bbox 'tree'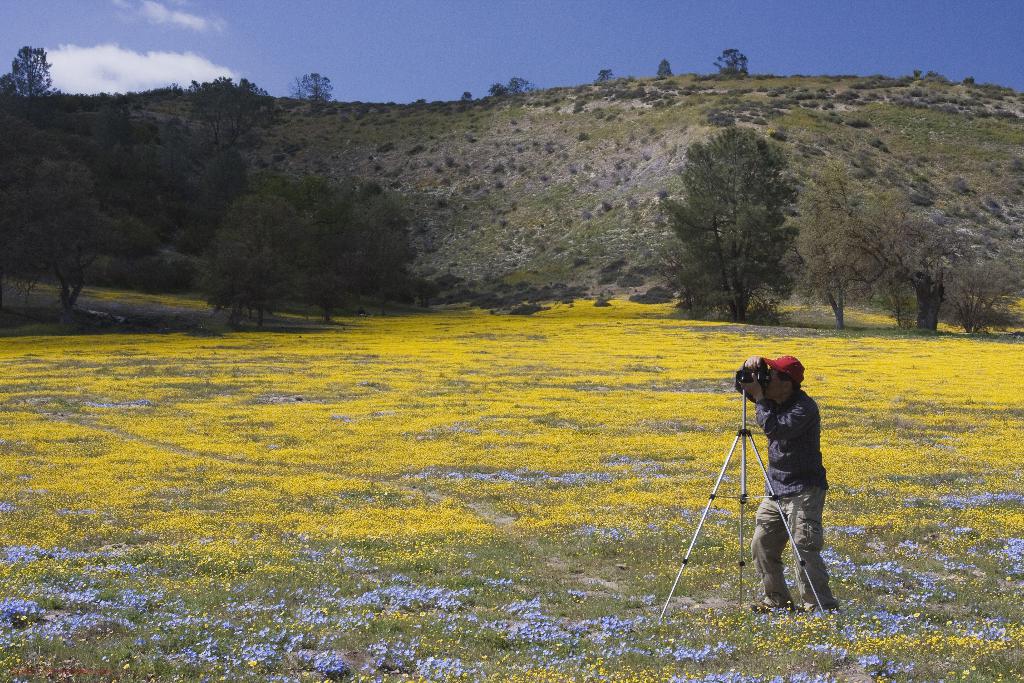
(657, 129, 795, 330)
